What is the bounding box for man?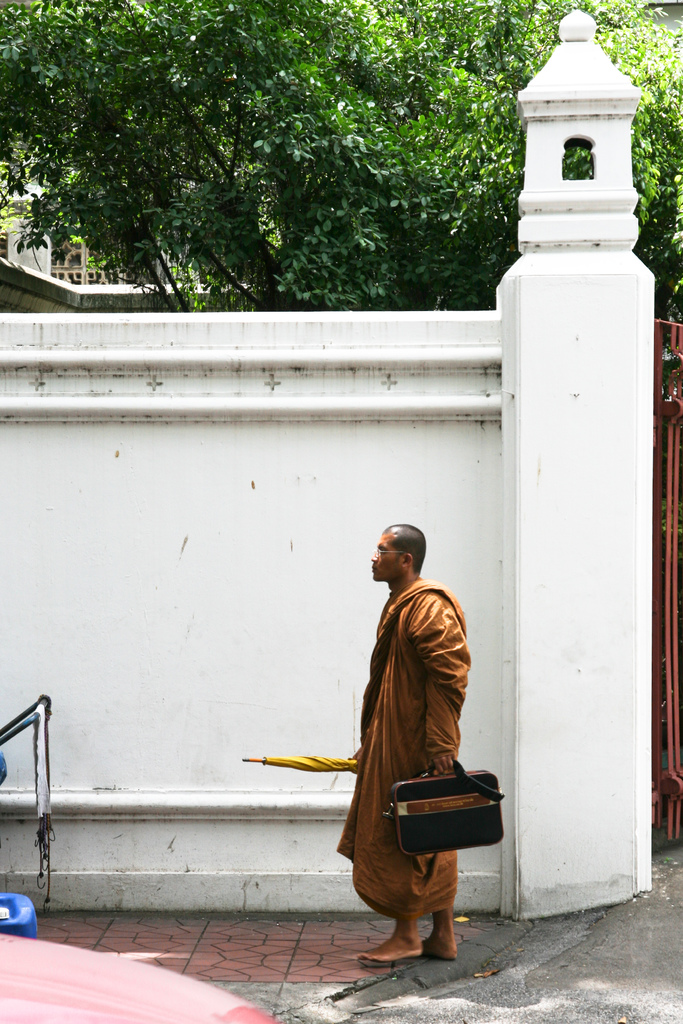
(306, 508, 492, 975).
